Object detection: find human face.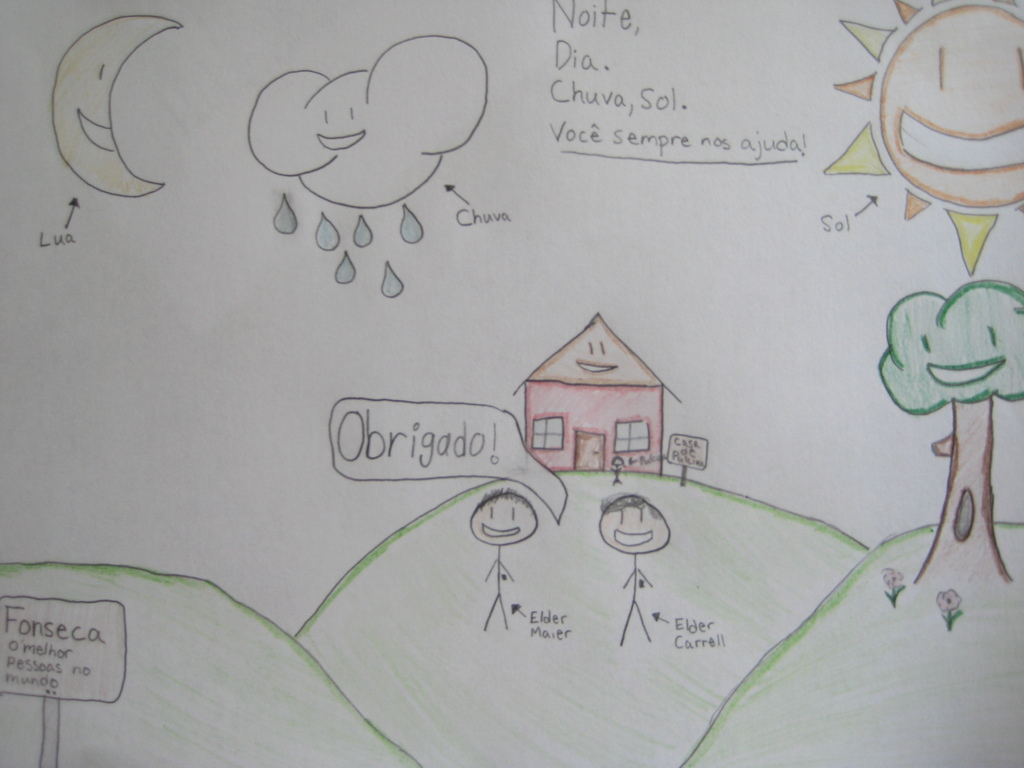
crop(471, 490, 541, 550).
